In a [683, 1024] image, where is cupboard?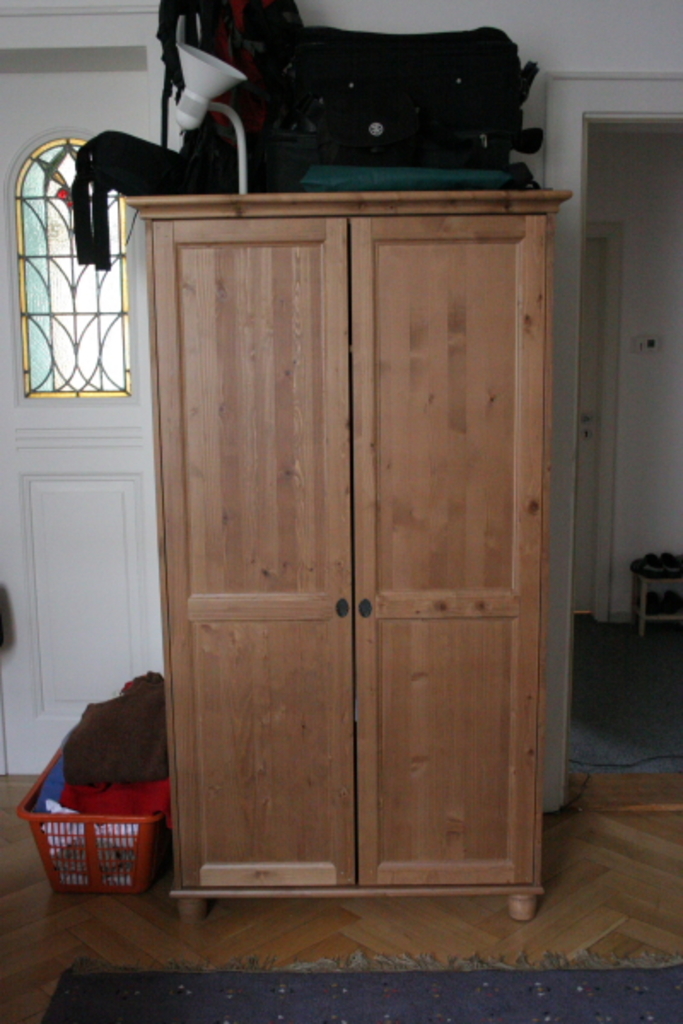
{"x1": 116, "y1": 195, "x2": 570, "y2": 923}.
